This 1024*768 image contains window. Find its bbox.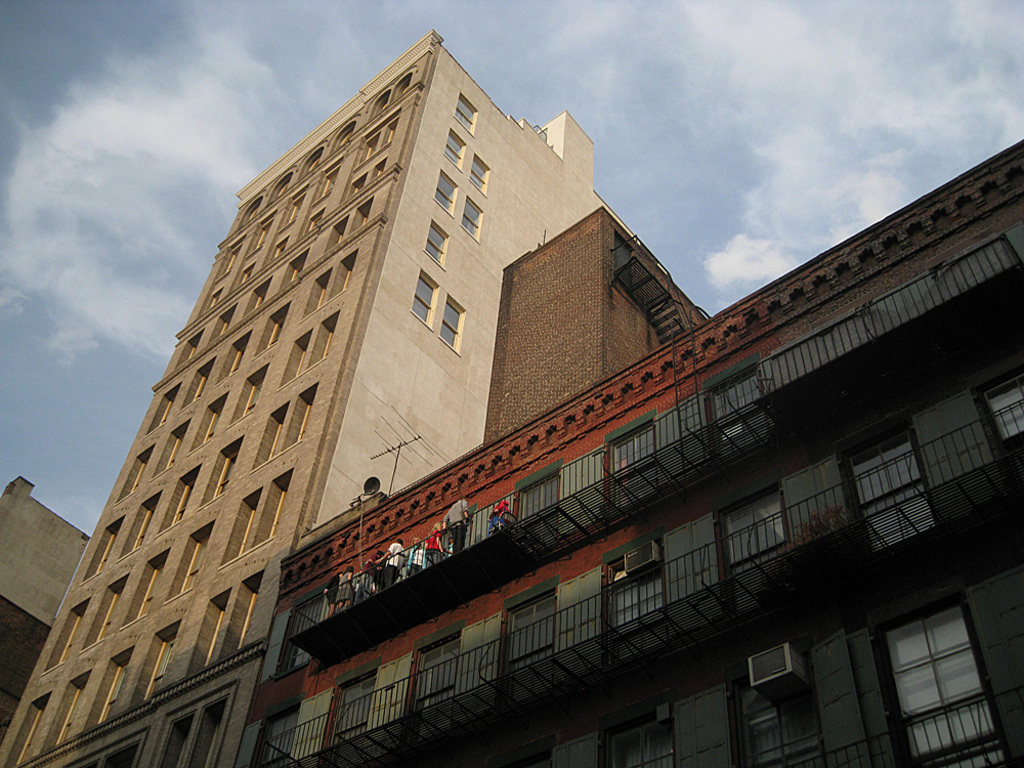
pyautogui.locateOnScreen(154, 414, 197, 481).
